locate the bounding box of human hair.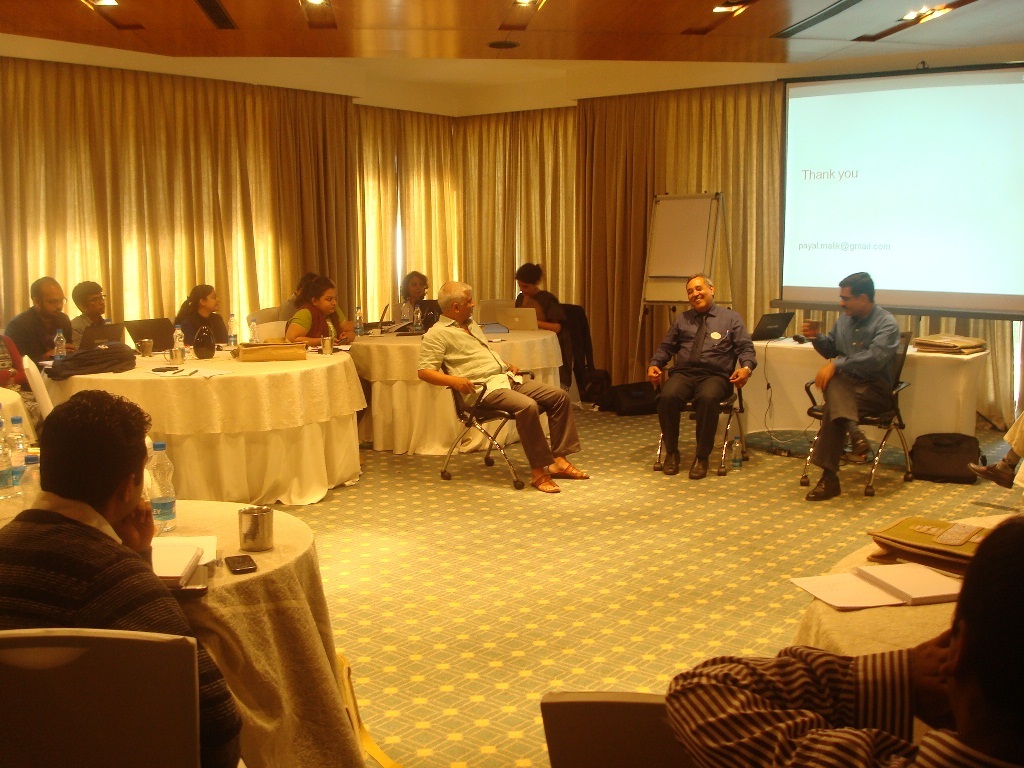
Bounding box: box(952, 516, 1023, 748).
